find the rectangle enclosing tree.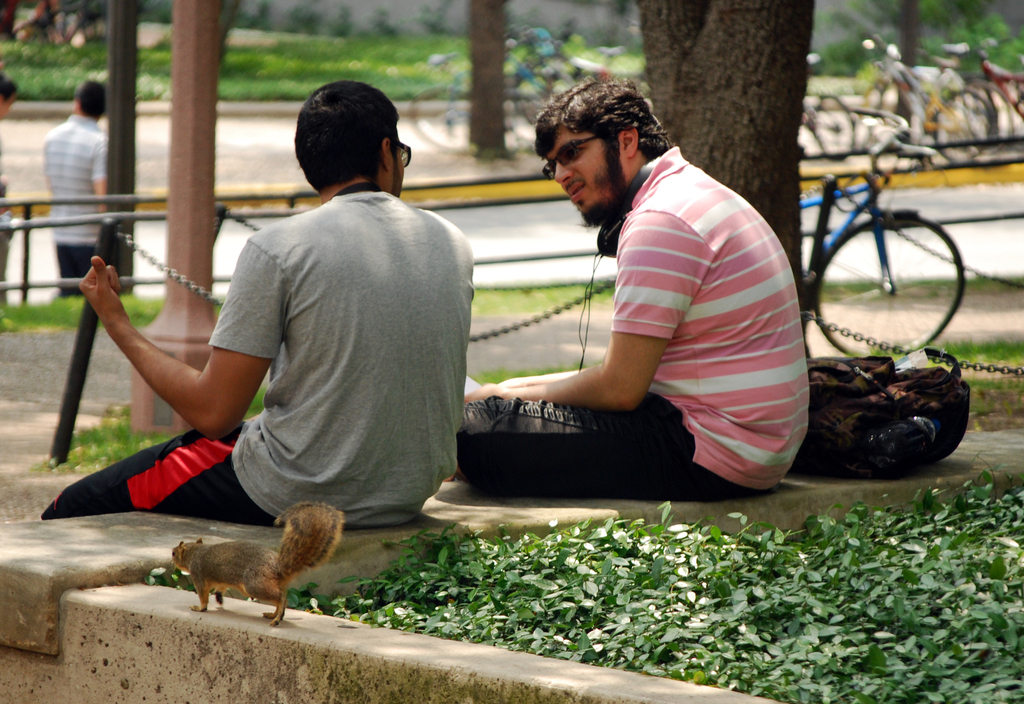
crop(842, 0, 1008, 134).
